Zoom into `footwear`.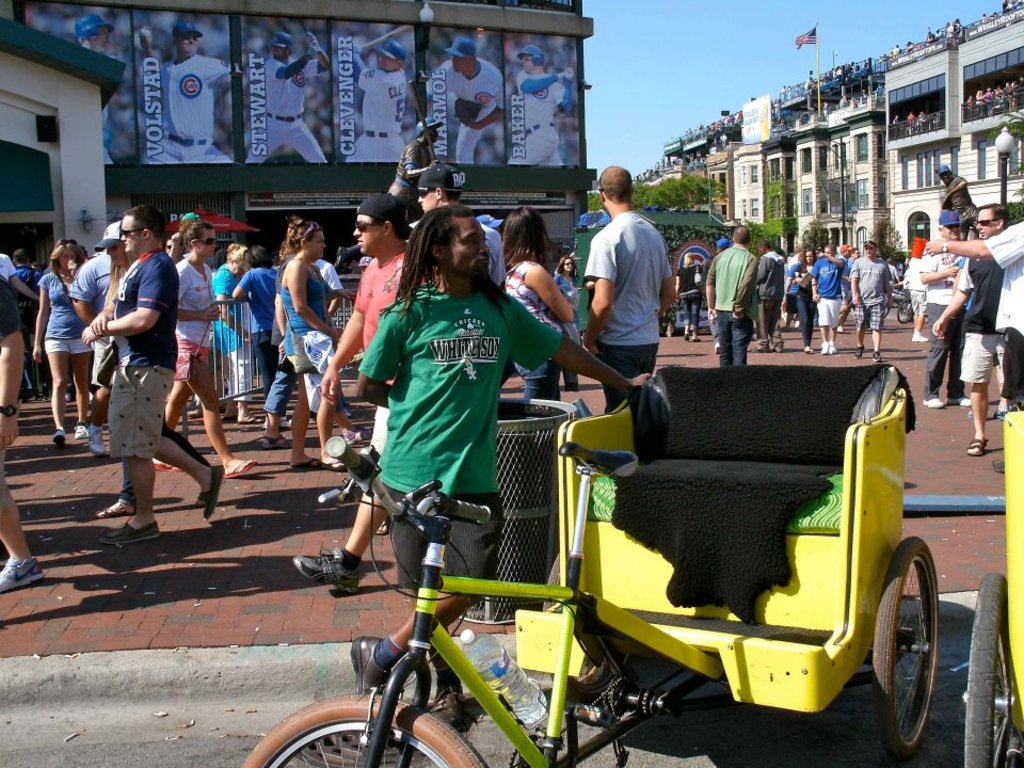
Zoom target: <bbox>688, 336, 702, 341</bbox>.
